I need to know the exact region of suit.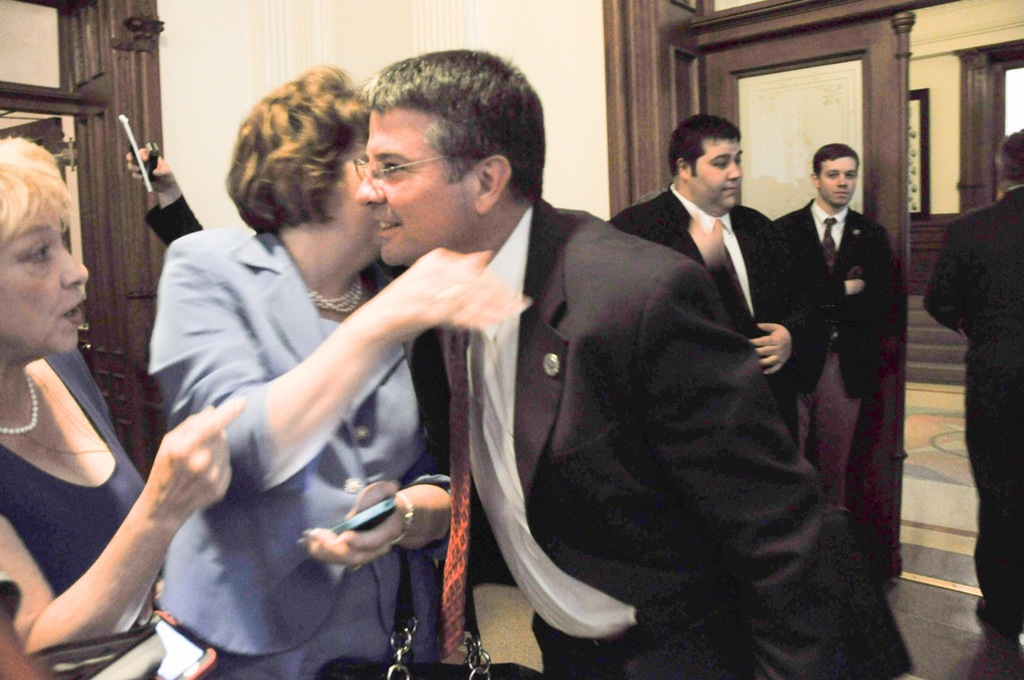
Region: [927,189,1023,619].
